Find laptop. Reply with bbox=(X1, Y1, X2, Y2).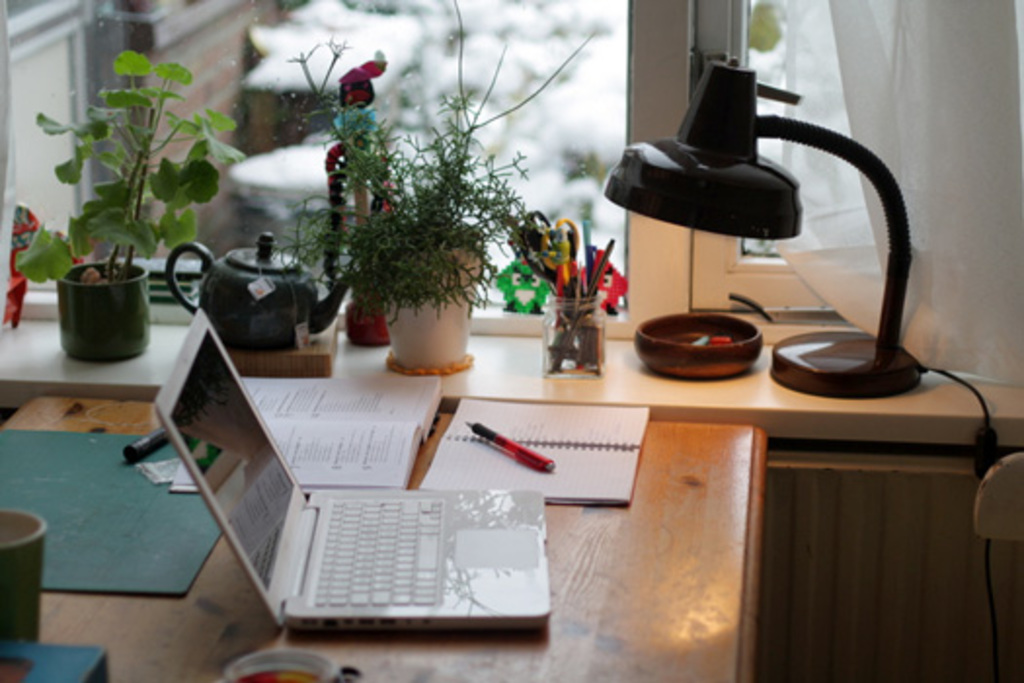
bbox=(187, 342, 544, 654).
